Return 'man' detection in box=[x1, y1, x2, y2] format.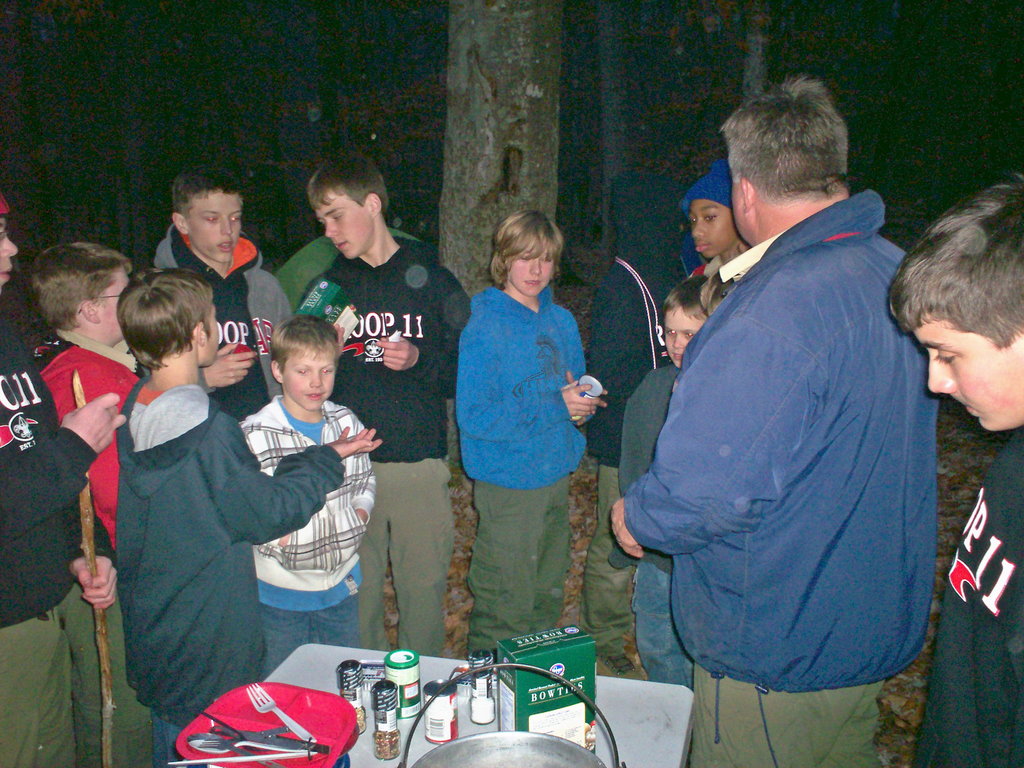
box=[615, 86, 953, 753].
